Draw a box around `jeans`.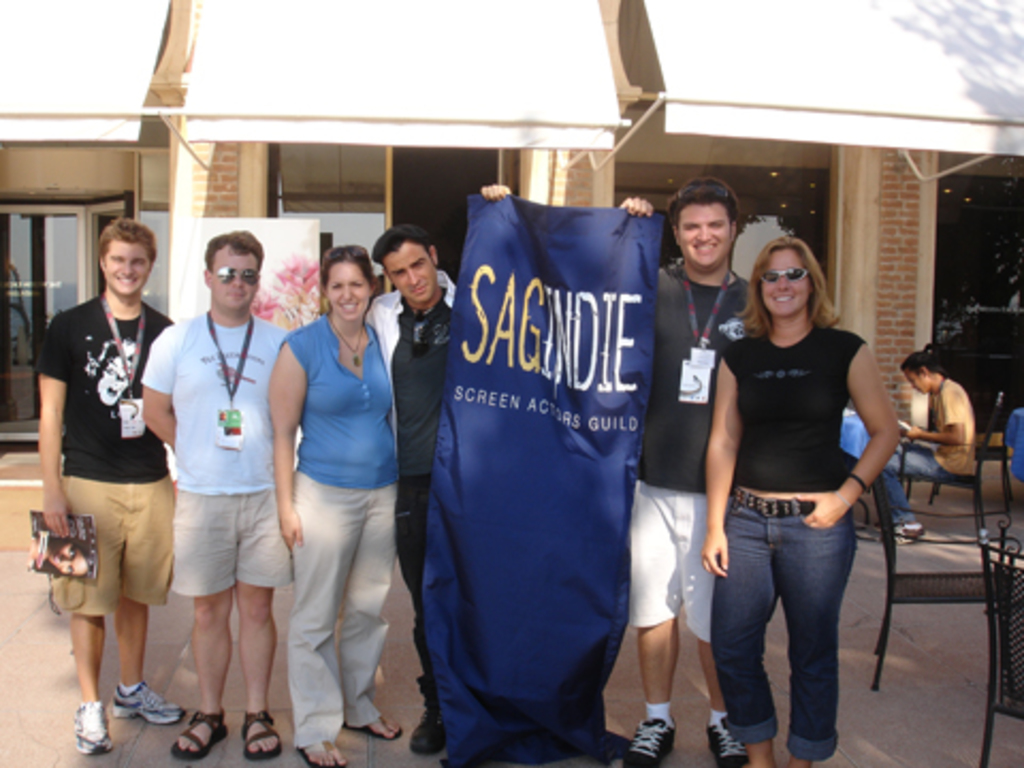
<region>706, 503, 870, 762</region>.
